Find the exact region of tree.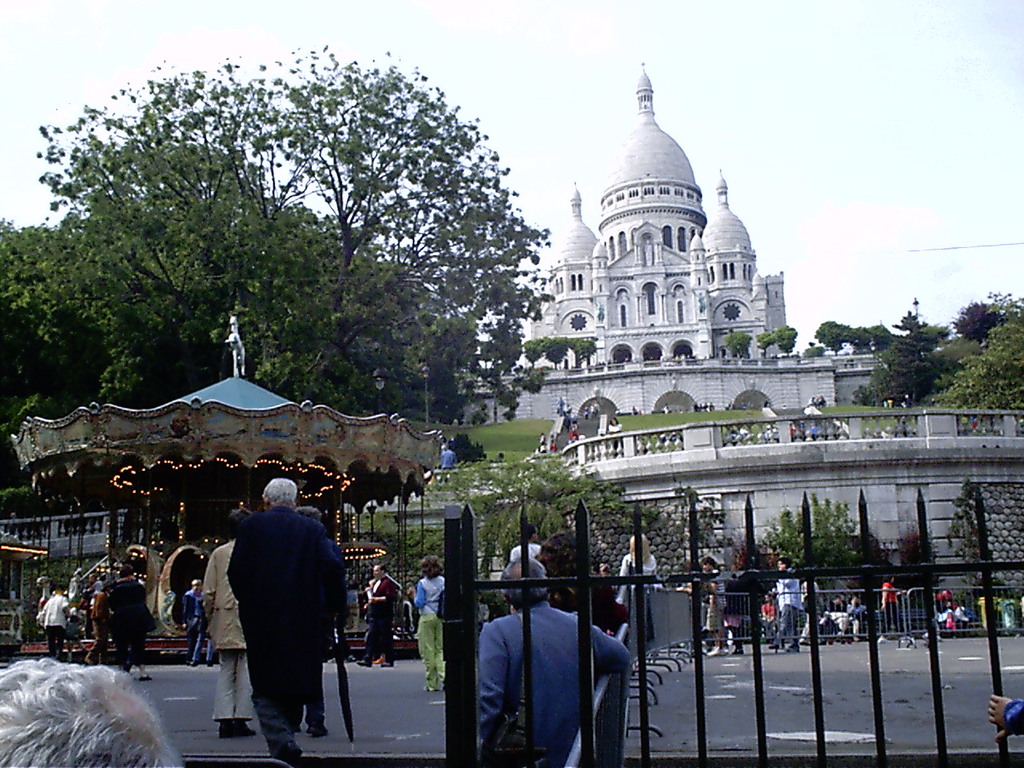
Exact region: Rect(772, 322, 796, 354).
